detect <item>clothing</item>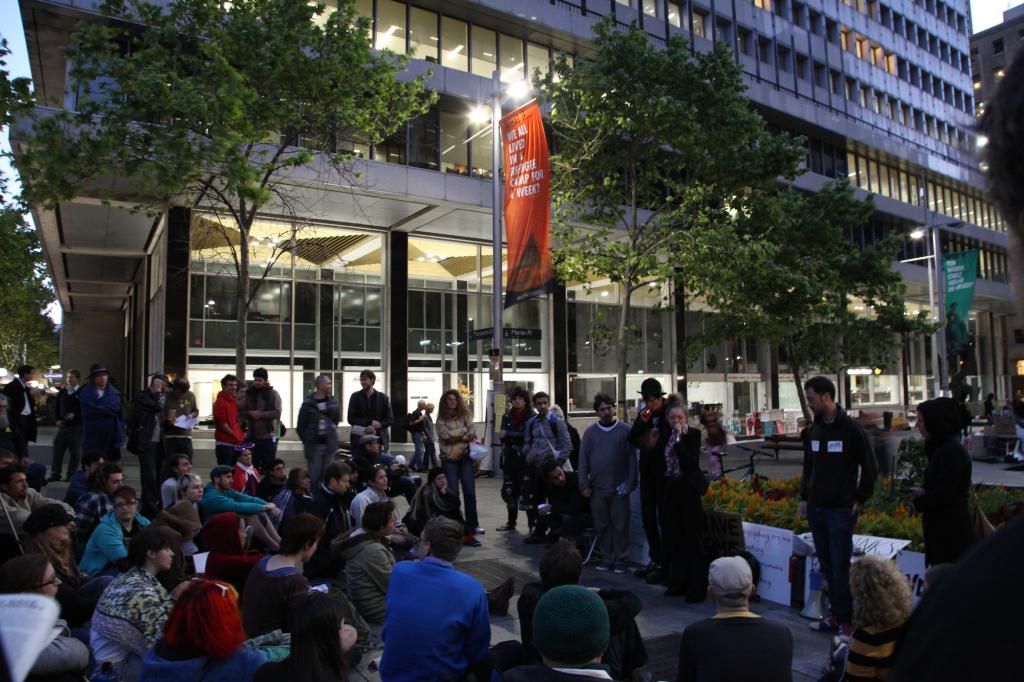
Rect(202, 381, 251, 463)
